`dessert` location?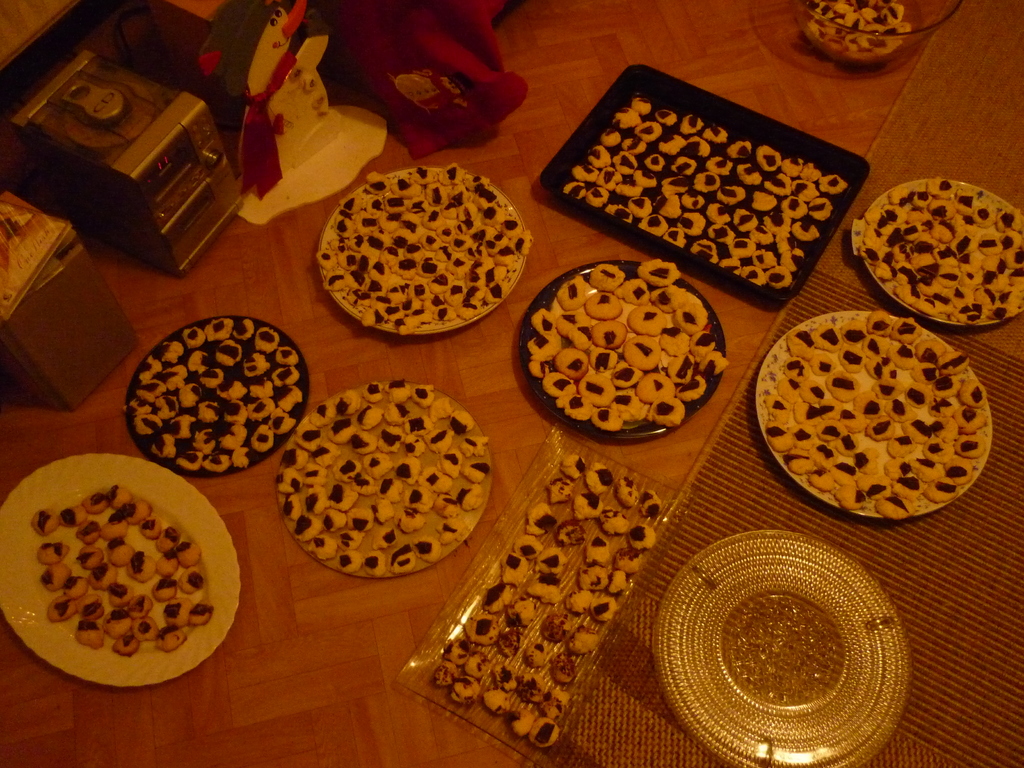
pyautogui.locateOnScreen(797, 0, 910, 61)
